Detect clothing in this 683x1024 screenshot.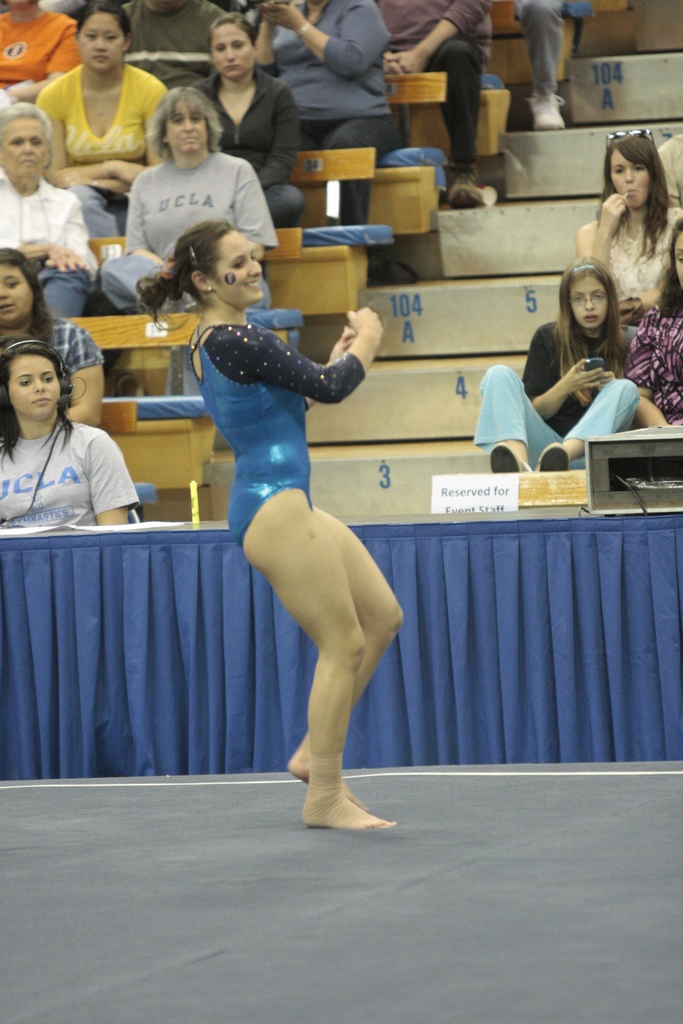
Detection: (x1=189, y1=322, x2=366, y2=553).
